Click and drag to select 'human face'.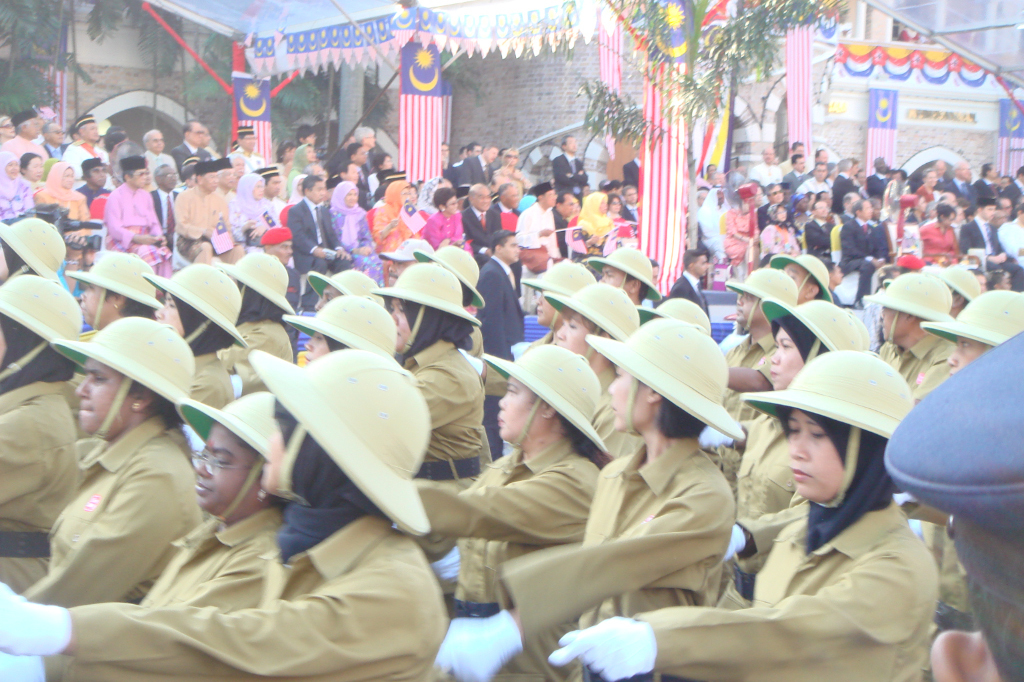
Selection: {"left": 707, "top": 165, "right": 717, "bottom": 177}.
